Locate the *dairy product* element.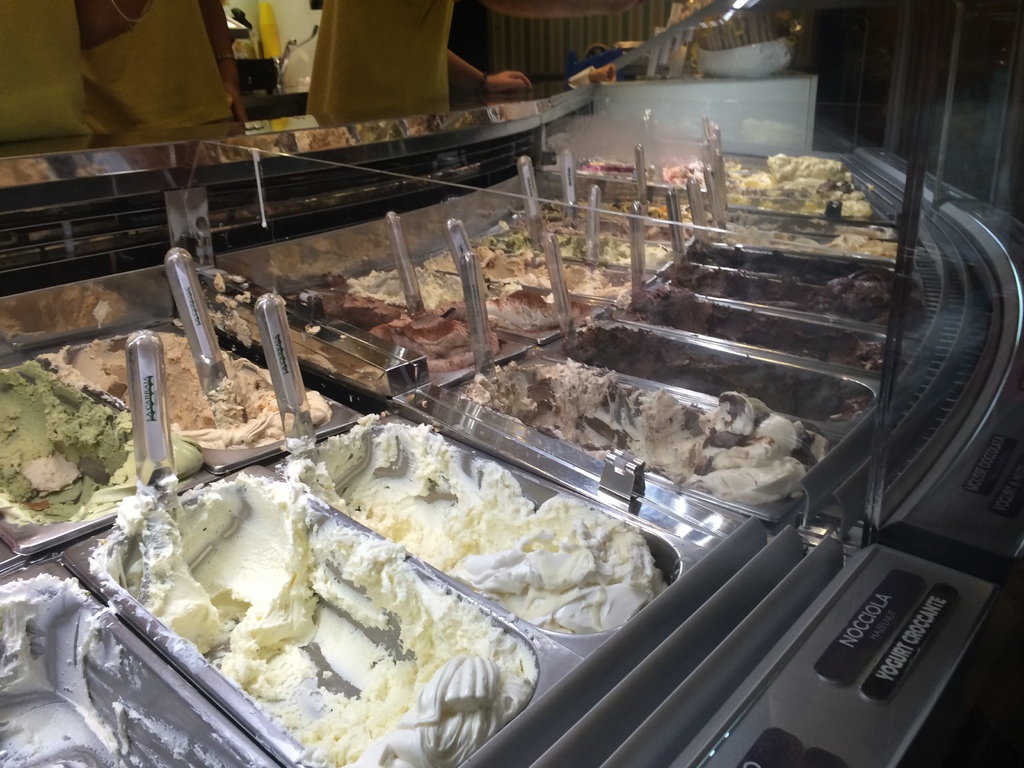
Element bbox: rect(0, 356, 175, 543).
